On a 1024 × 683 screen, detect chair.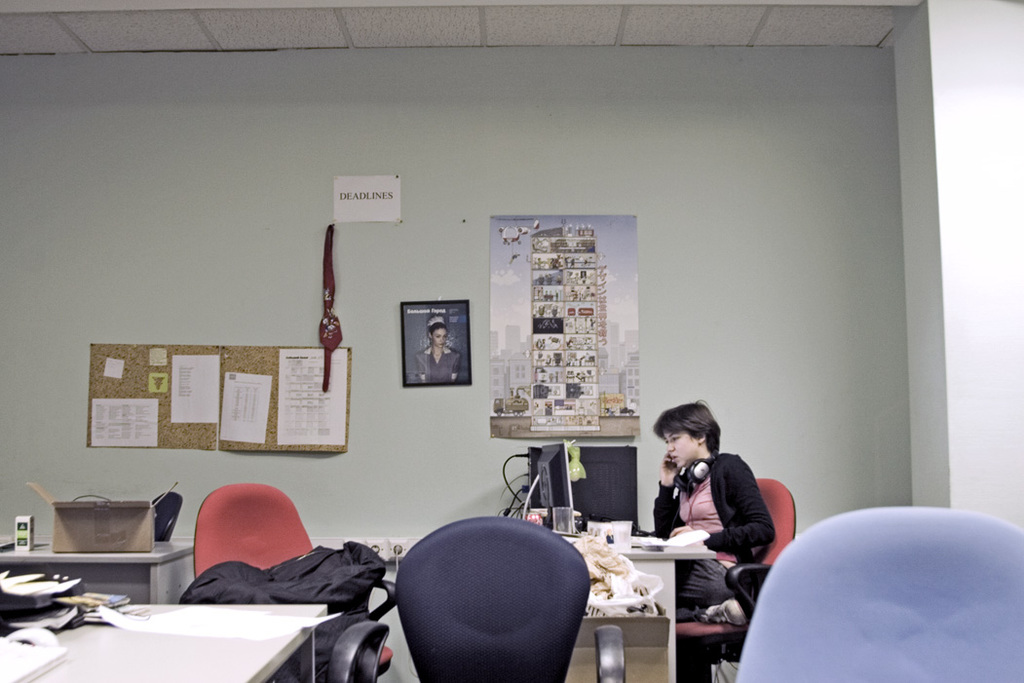
731,506,1023,682.
